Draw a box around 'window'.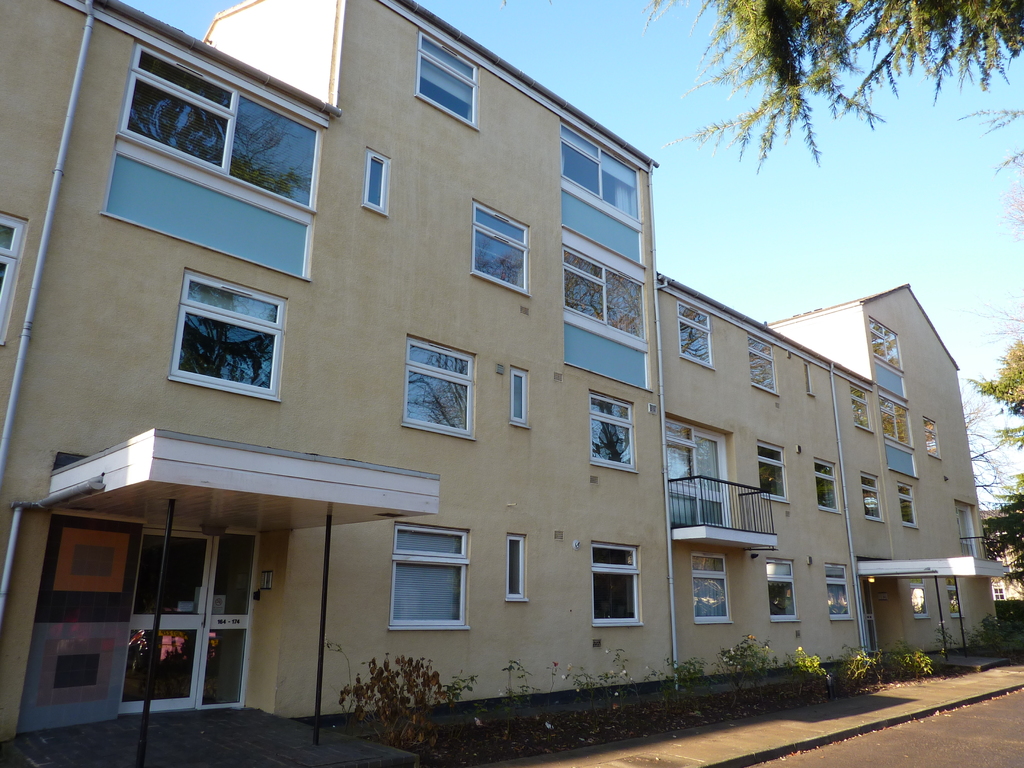
l=556, t=118, r=640, b=233.
